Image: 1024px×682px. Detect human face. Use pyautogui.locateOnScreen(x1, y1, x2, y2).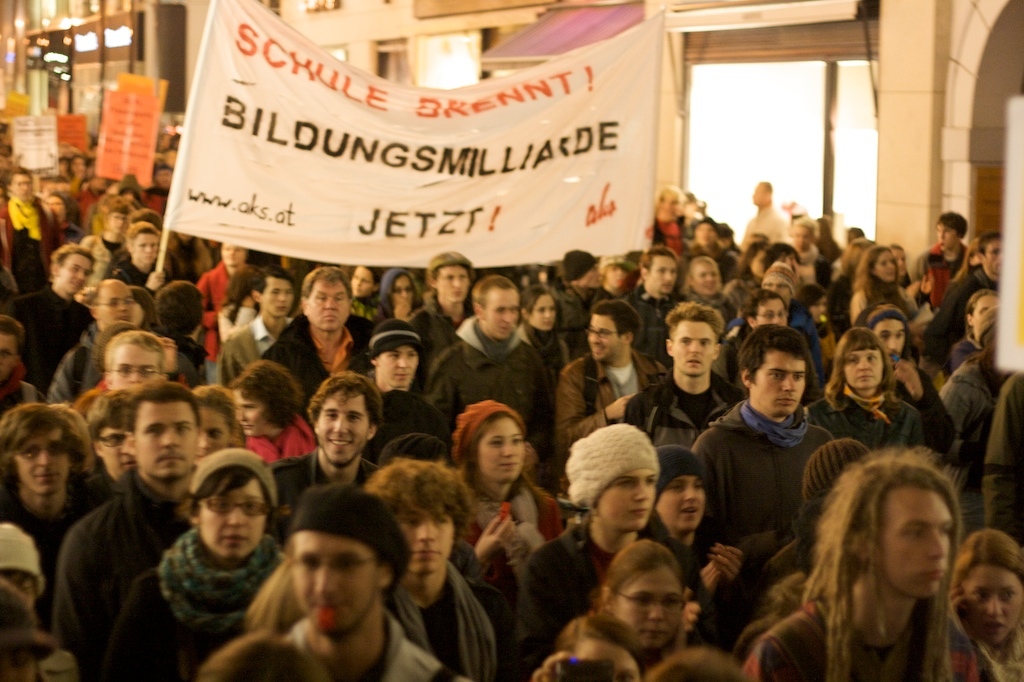
pyautogui.locateOnScreen(489, 285, 525, 336).
